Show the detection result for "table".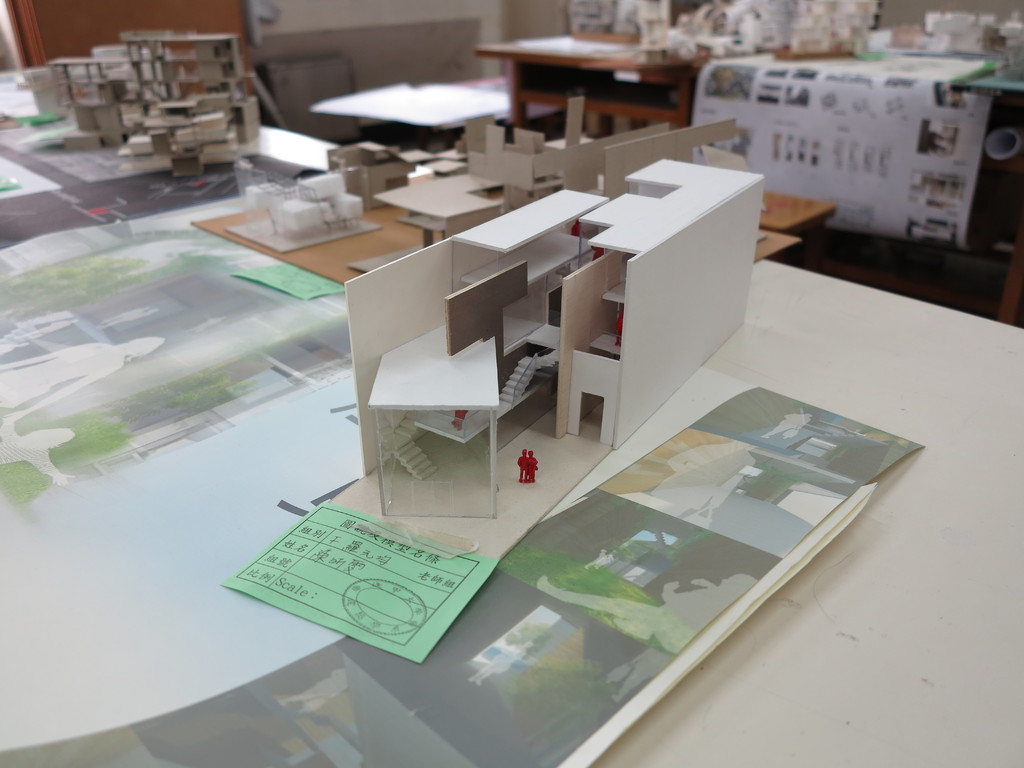
[474,29,765,130].
